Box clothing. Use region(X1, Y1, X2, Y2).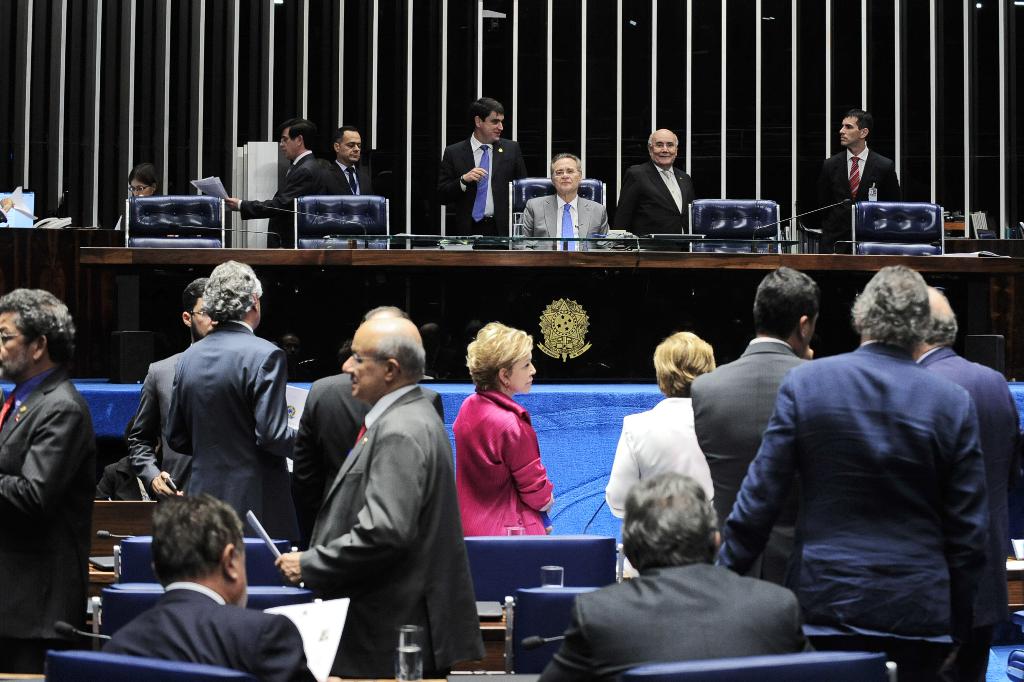
region(123, 581, 323, 681).
